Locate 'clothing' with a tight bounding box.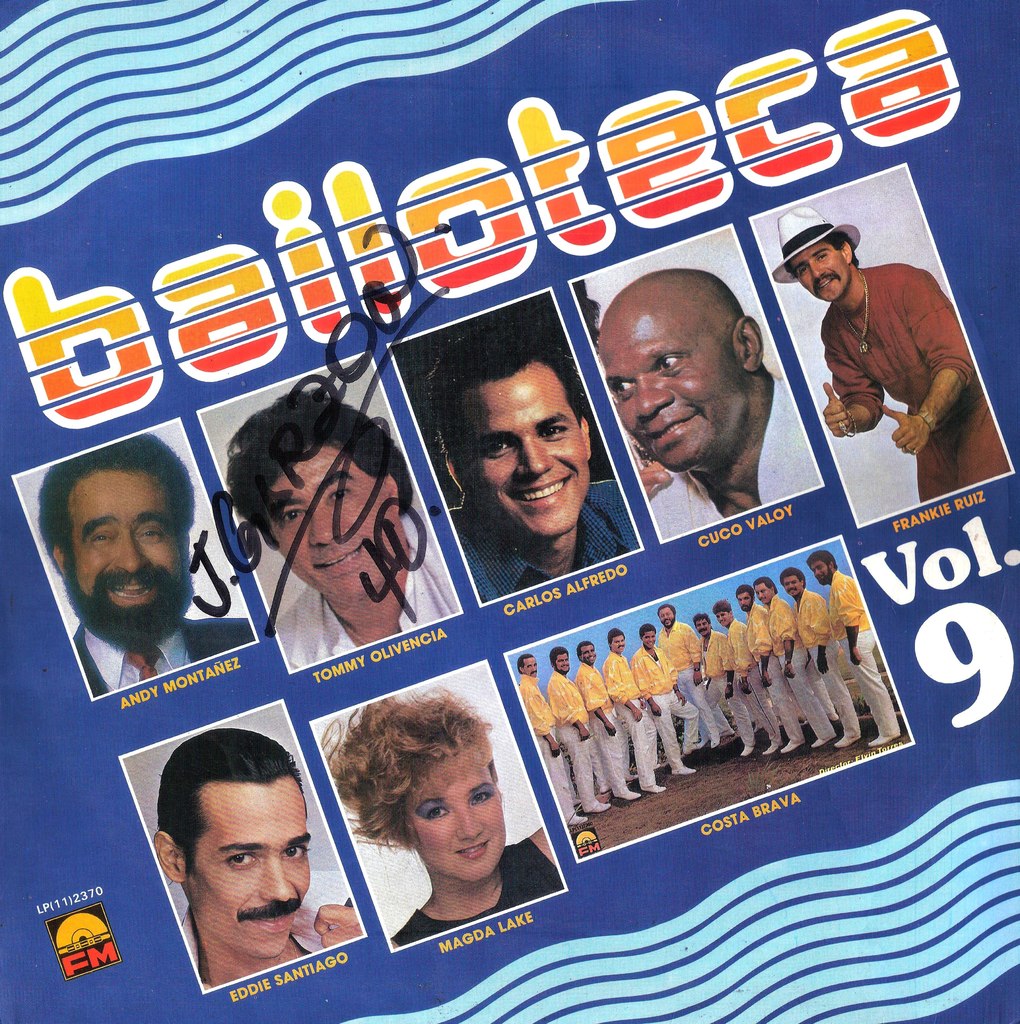
l=447, t=472, r=647, b=600.
